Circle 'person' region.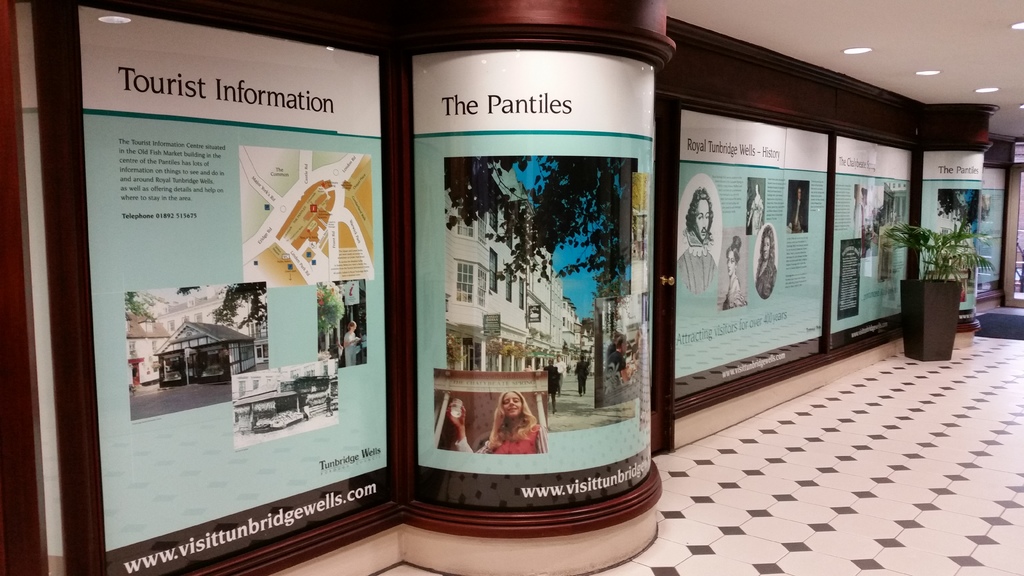
Region: (747,192,764,241).
